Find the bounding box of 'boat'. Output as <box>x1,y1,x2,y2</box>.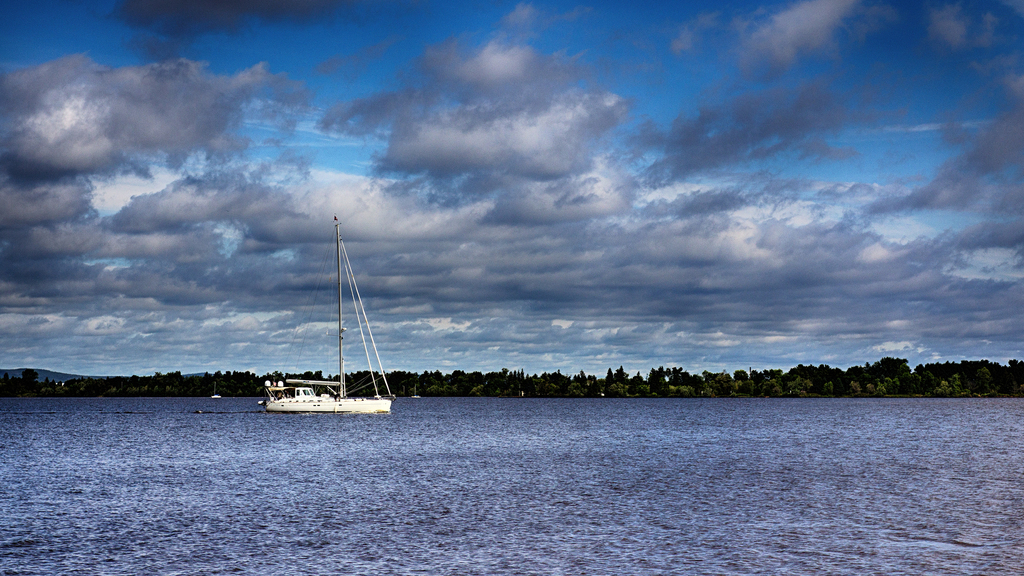
<box>261,224,410,428</box>.
